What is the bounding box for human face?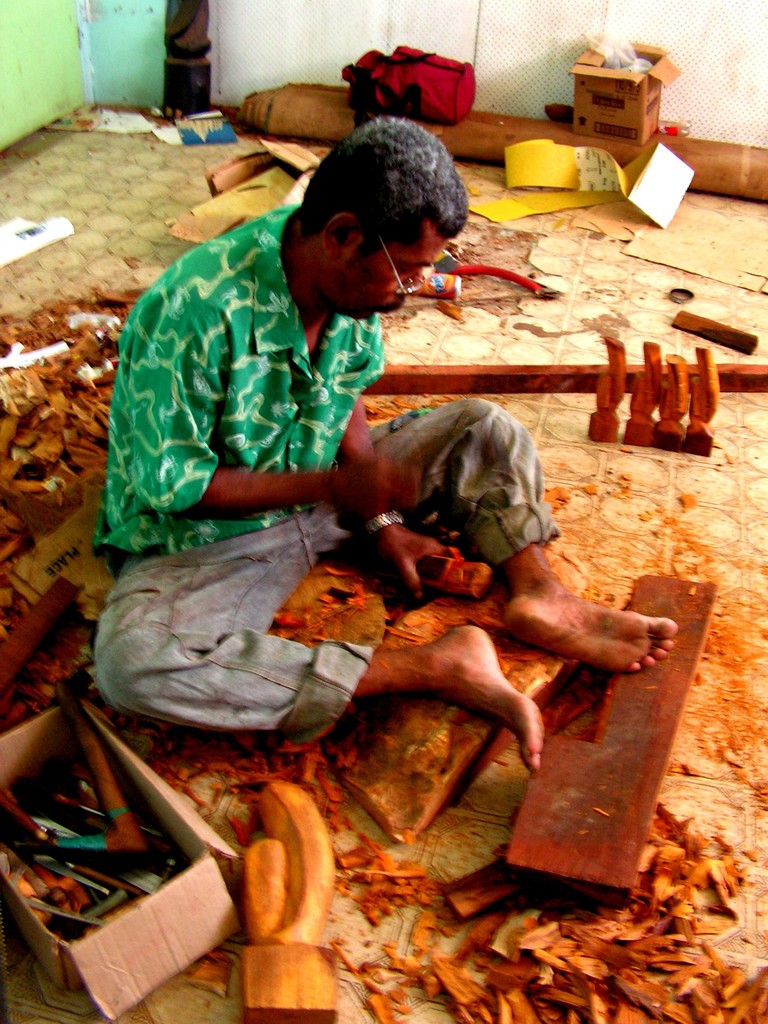
select_region(345, 253, 453, 323).
